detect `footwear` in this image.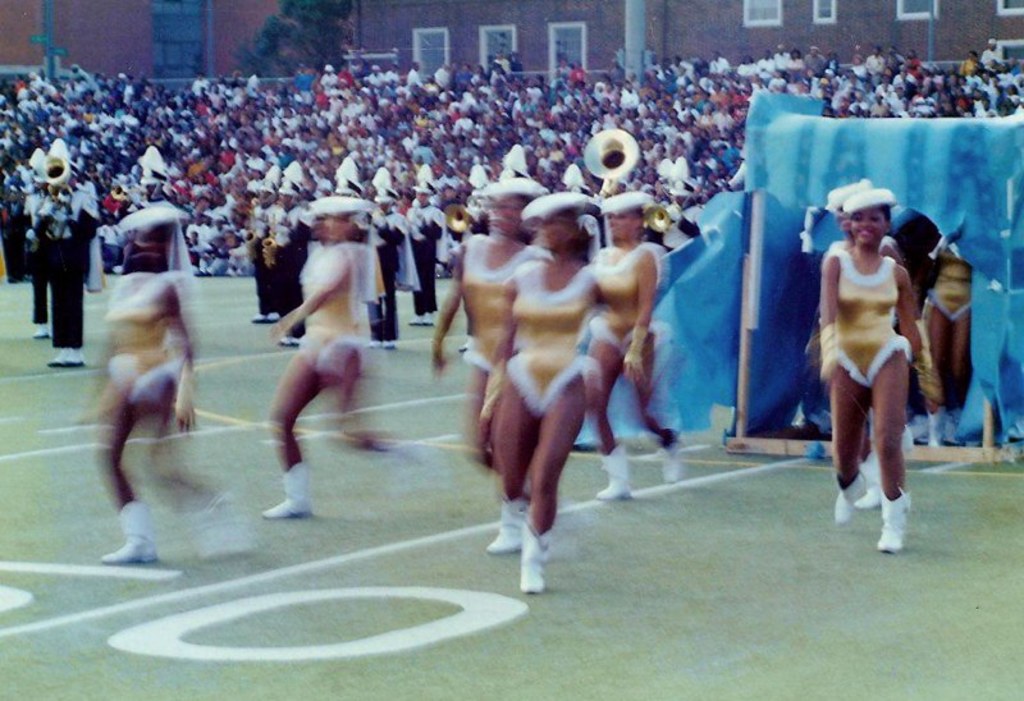
Detection: bbox=(481, 492, 527, 553).
